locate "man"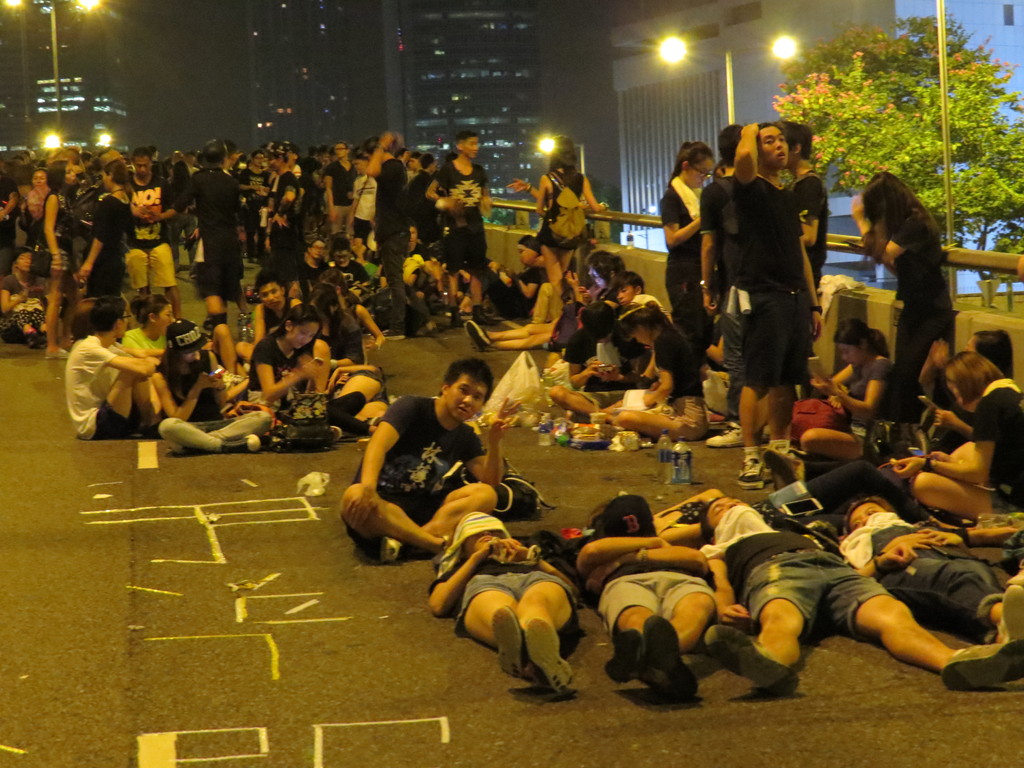
pyautogui.locateOnScreen(696, 122, 748, 449)
